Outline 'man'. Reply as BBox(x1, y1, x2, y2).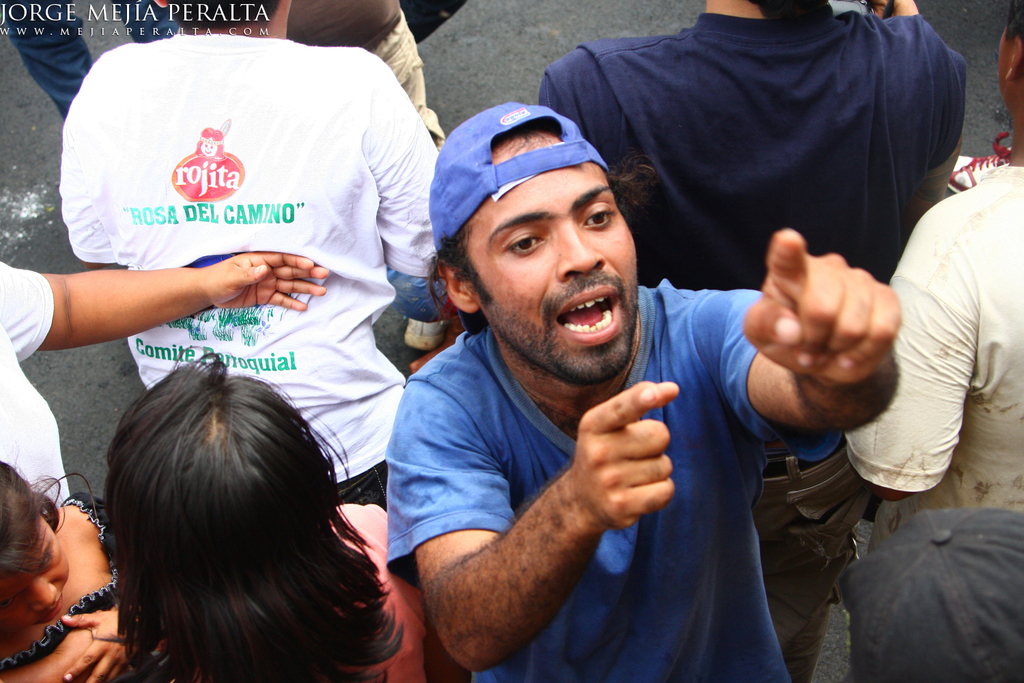
BBox(57, 0, 443, 507).
